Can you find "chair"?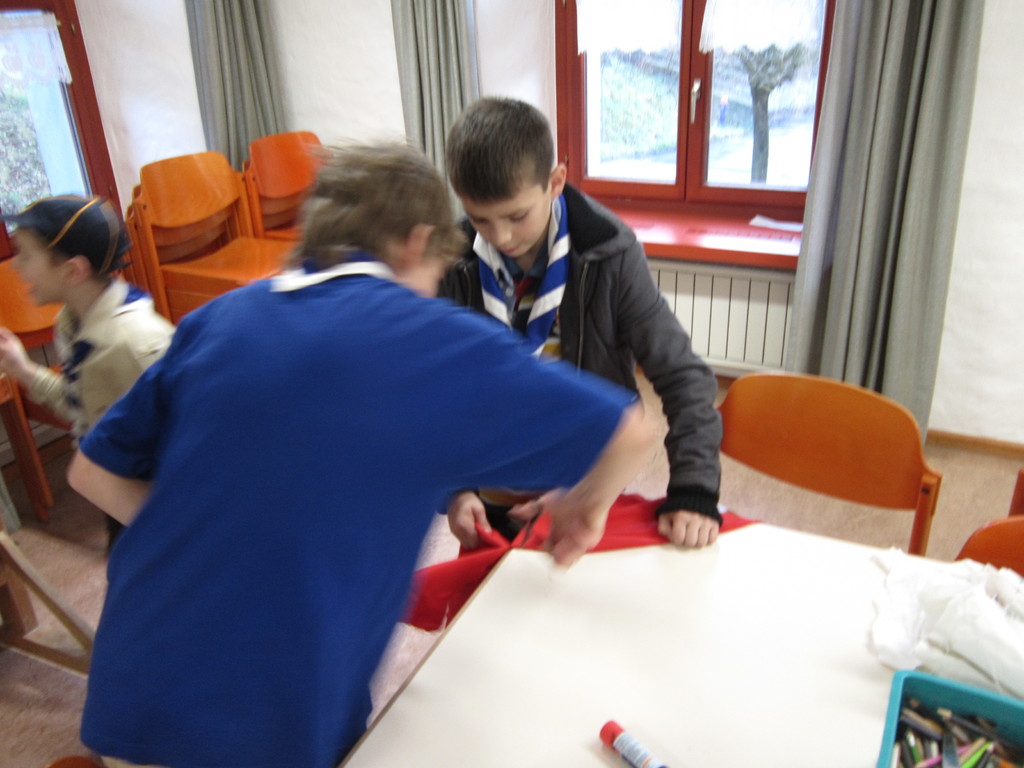
Yes, bounding box: [left=692, top=360, right=959, bottom=574].
